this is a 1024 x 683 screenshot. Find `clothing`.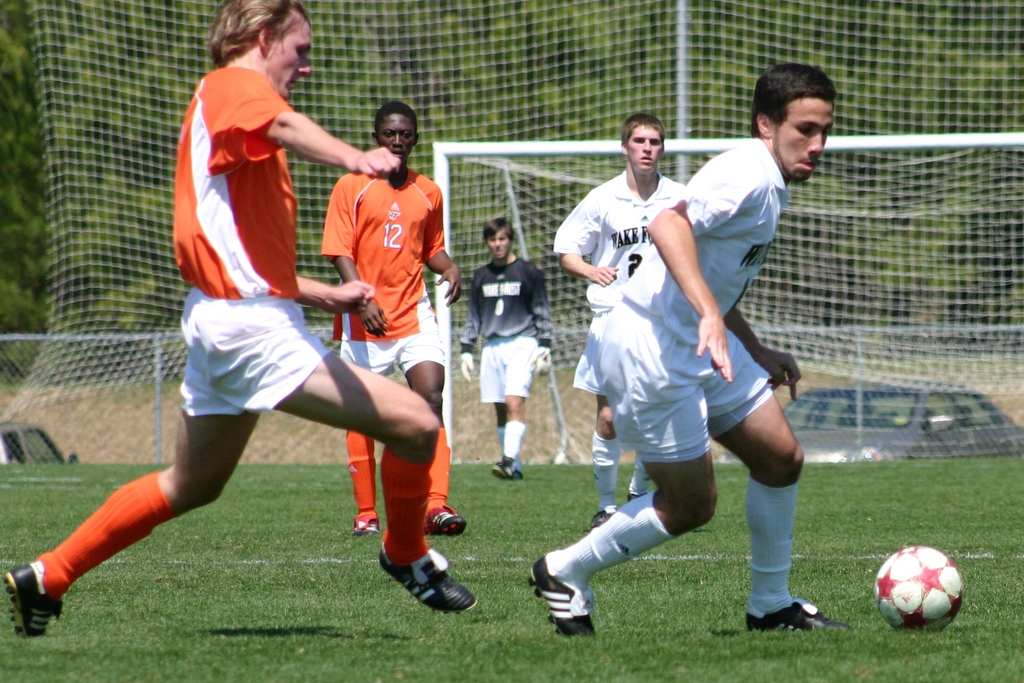
Bounding box: [175,38,326,344].
